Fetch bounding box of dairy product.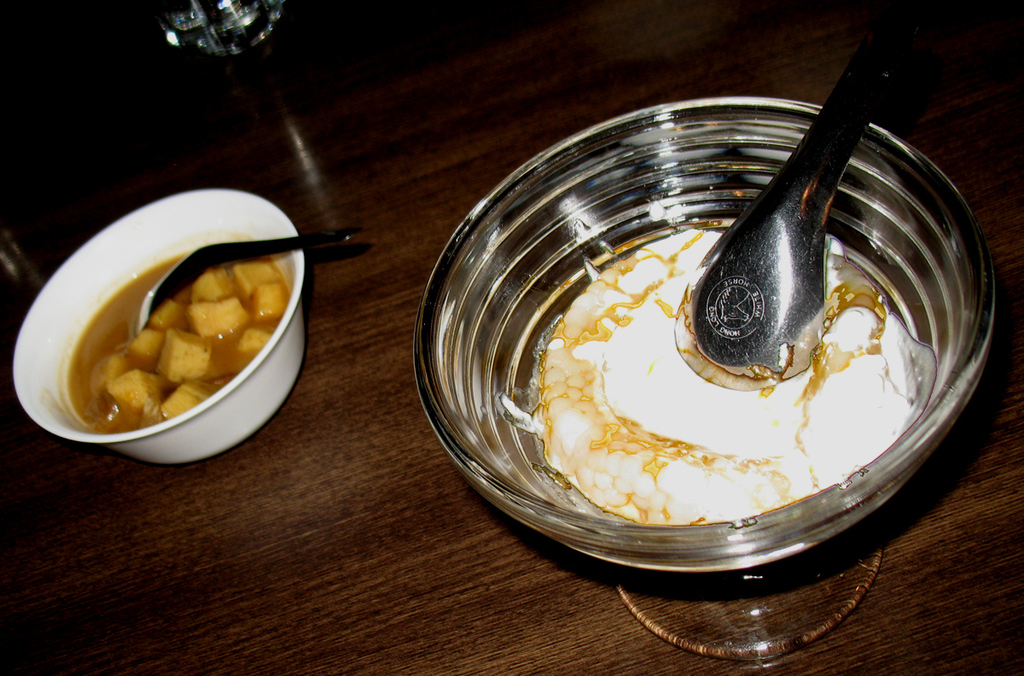
Bbox: [x1=502, y1=227, x2=930, y2=523].
